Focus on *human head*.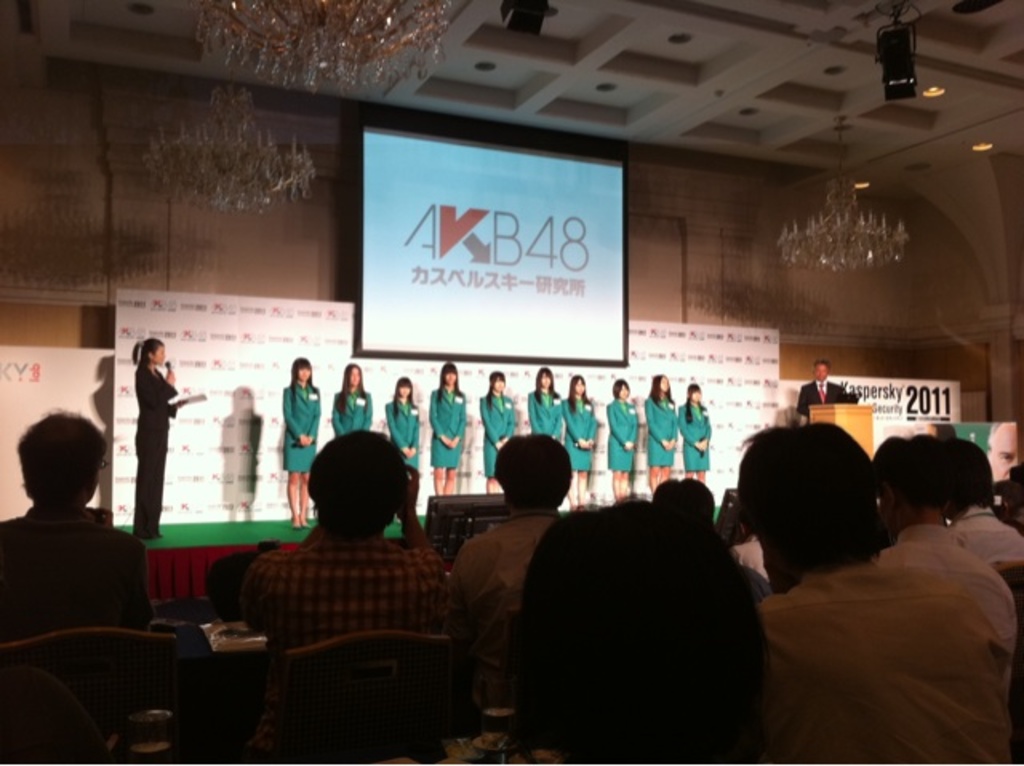
Focused at bbox=(811, 363, 829, 381).
